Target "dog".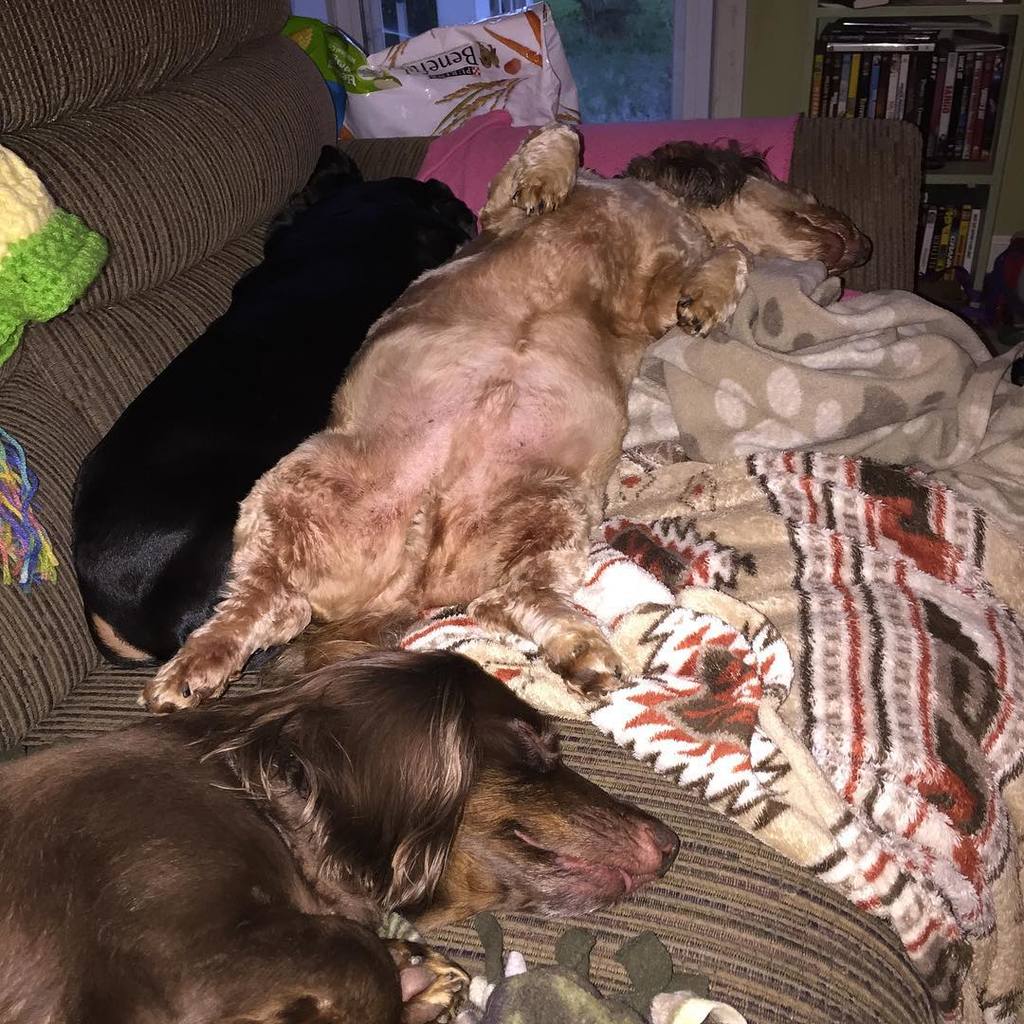
Target region: [69, 143, 480, 672].
